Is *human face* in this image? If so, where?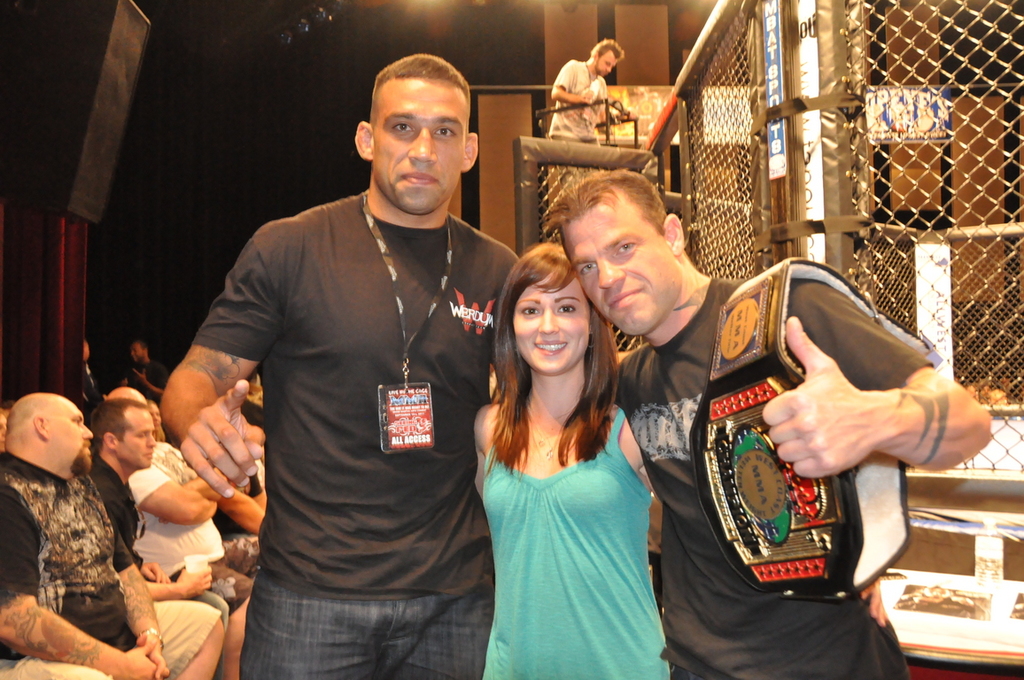
Yes, at l=508, t=279, r=585, b=381.
